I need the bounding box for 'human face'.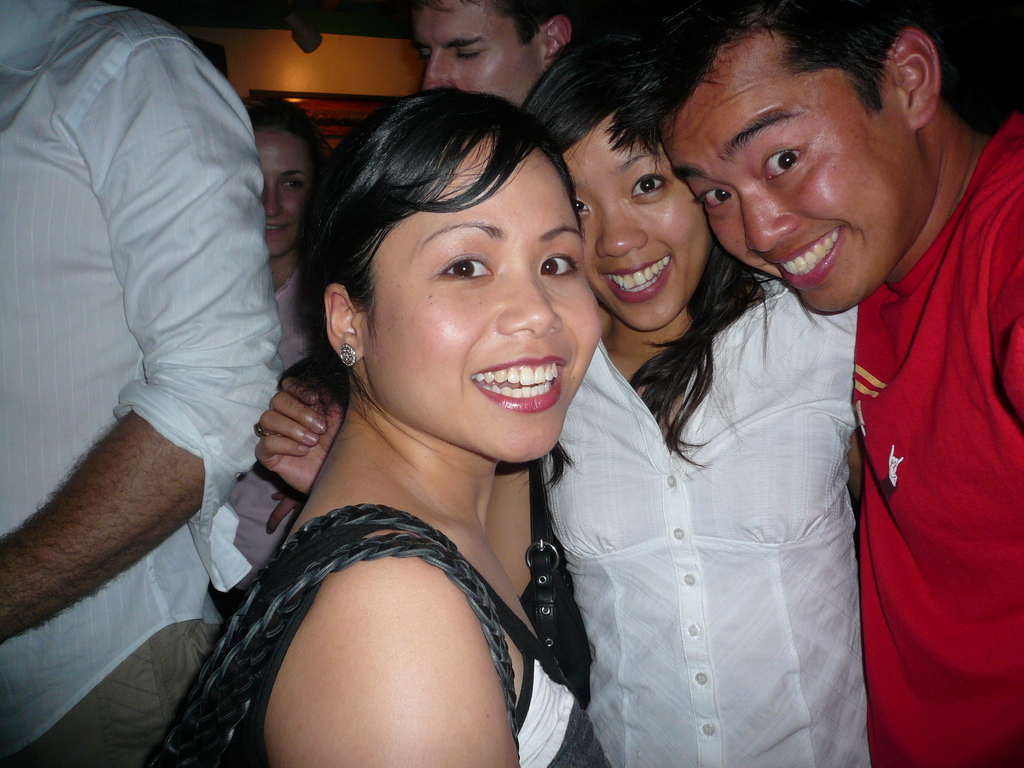
Here it is: locate(257, 132, 312, 257).
